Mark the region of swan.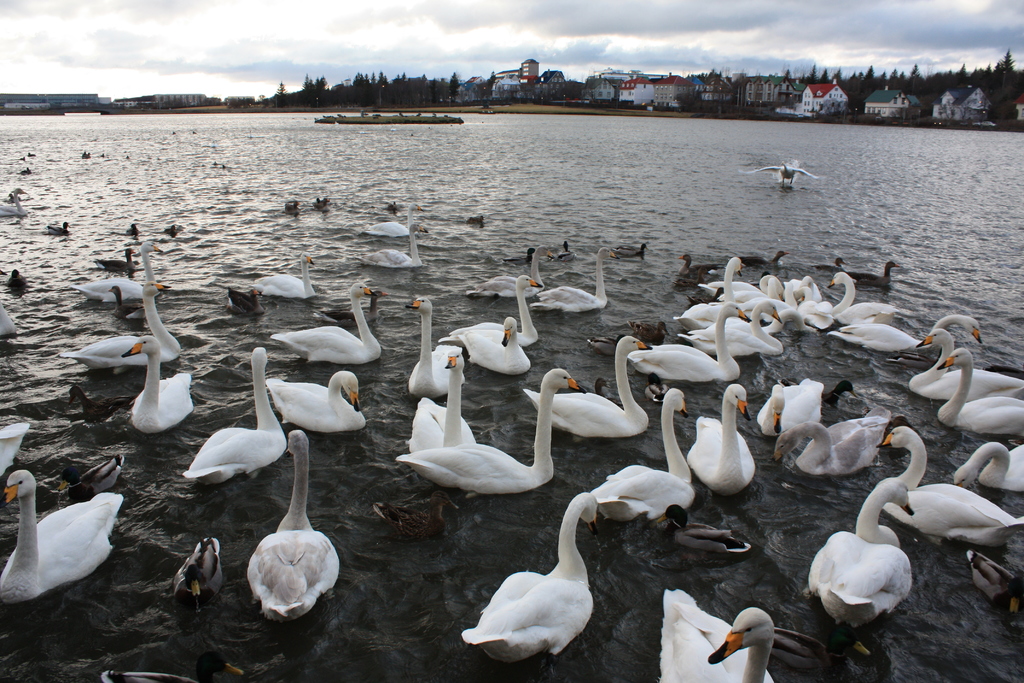
Region: [522, 336, 650, 437].
